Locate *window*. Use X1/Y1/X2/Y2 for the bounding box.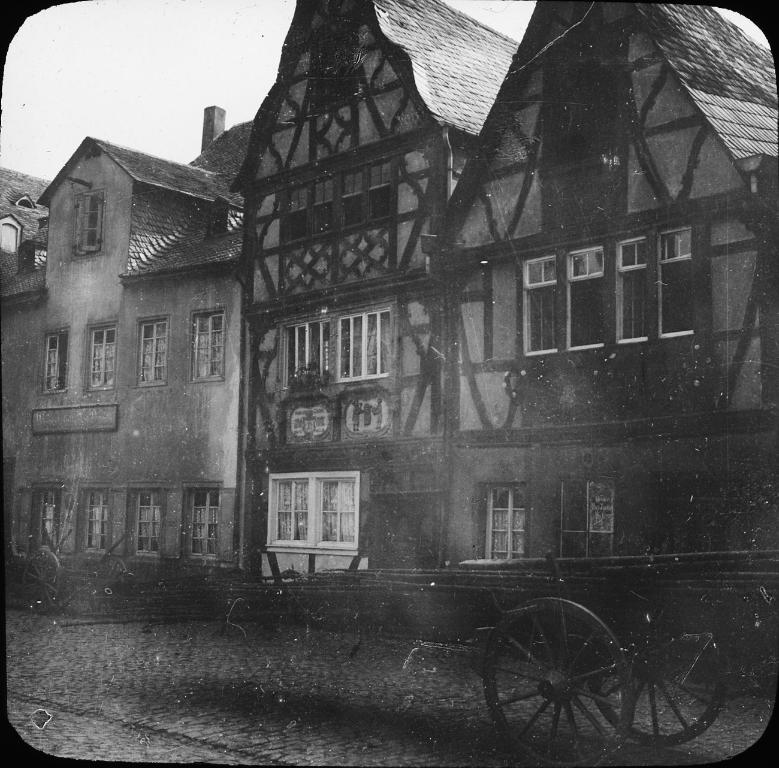
268/473/313/548.
